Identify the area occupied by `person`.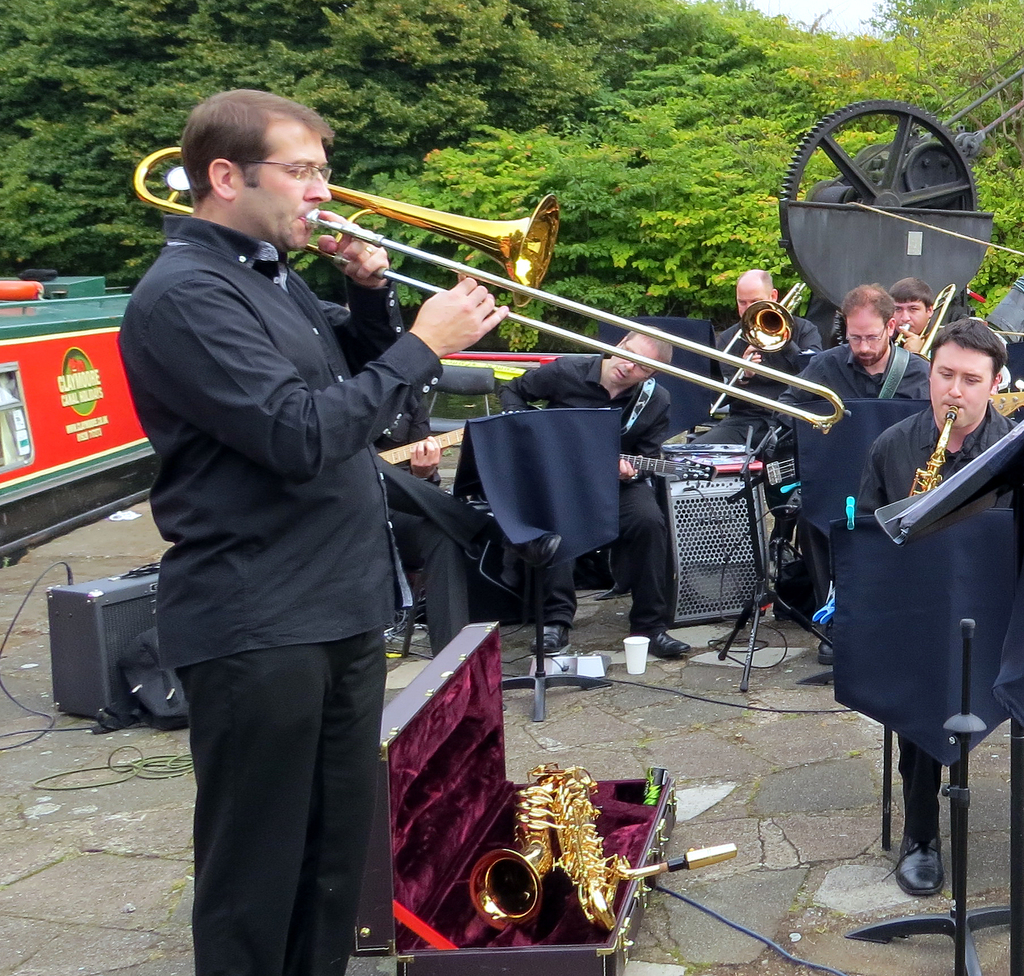
Area: box(497, 320, 683, 662).
